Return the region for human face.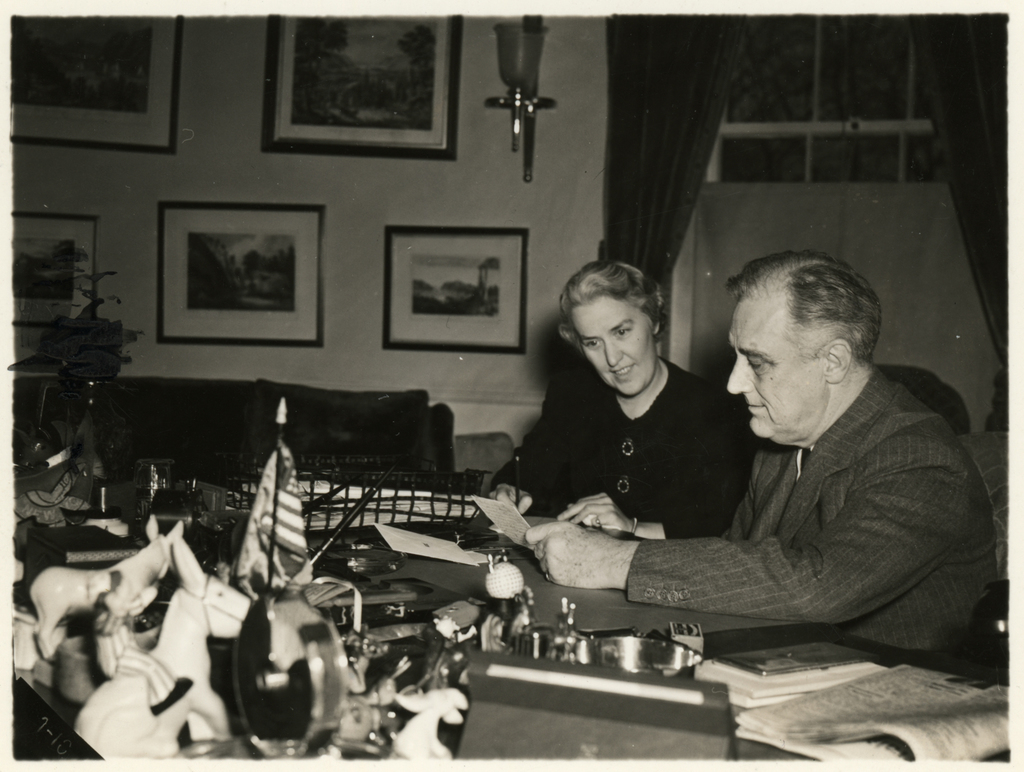
select_region(724, 292, 826, 447).
